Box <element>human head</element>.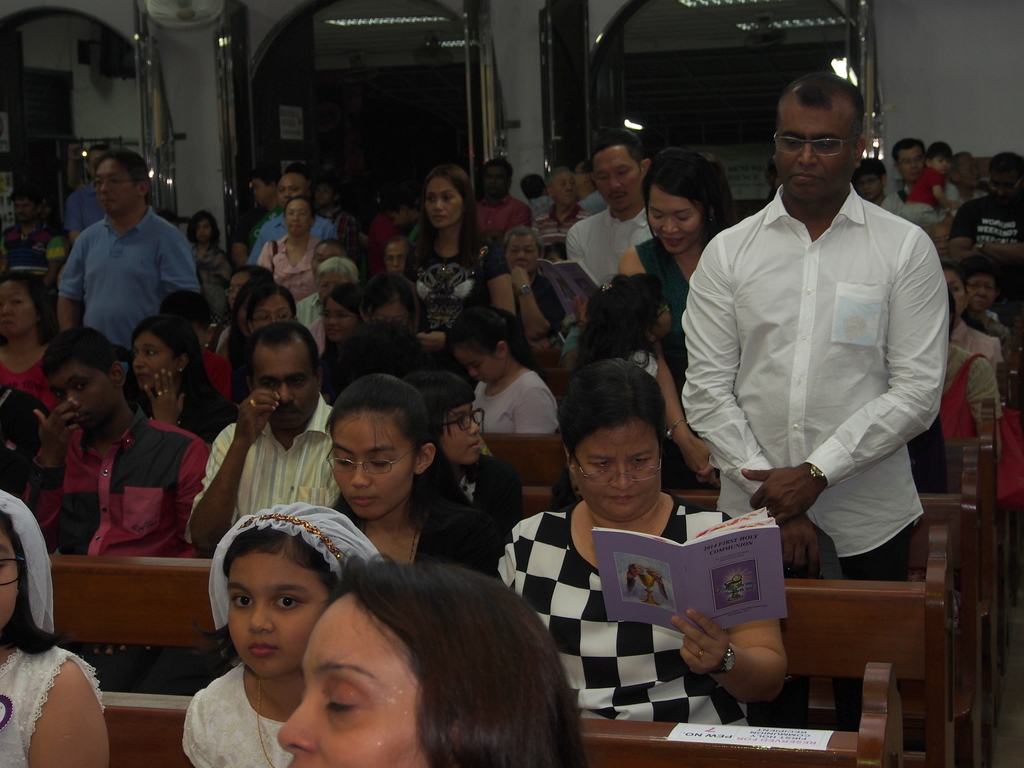
bbox=(248, 287, 296, 331).
